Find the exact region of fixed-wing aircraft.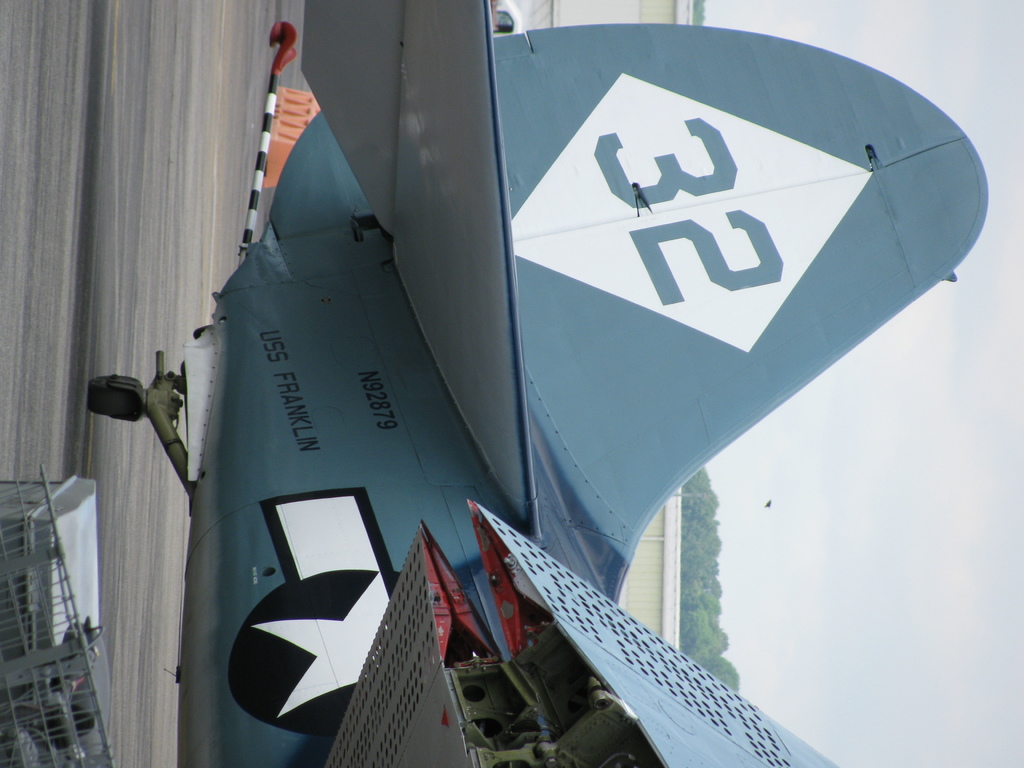
Exact region: x1=89, y1=0, x2=988, y2=767.
